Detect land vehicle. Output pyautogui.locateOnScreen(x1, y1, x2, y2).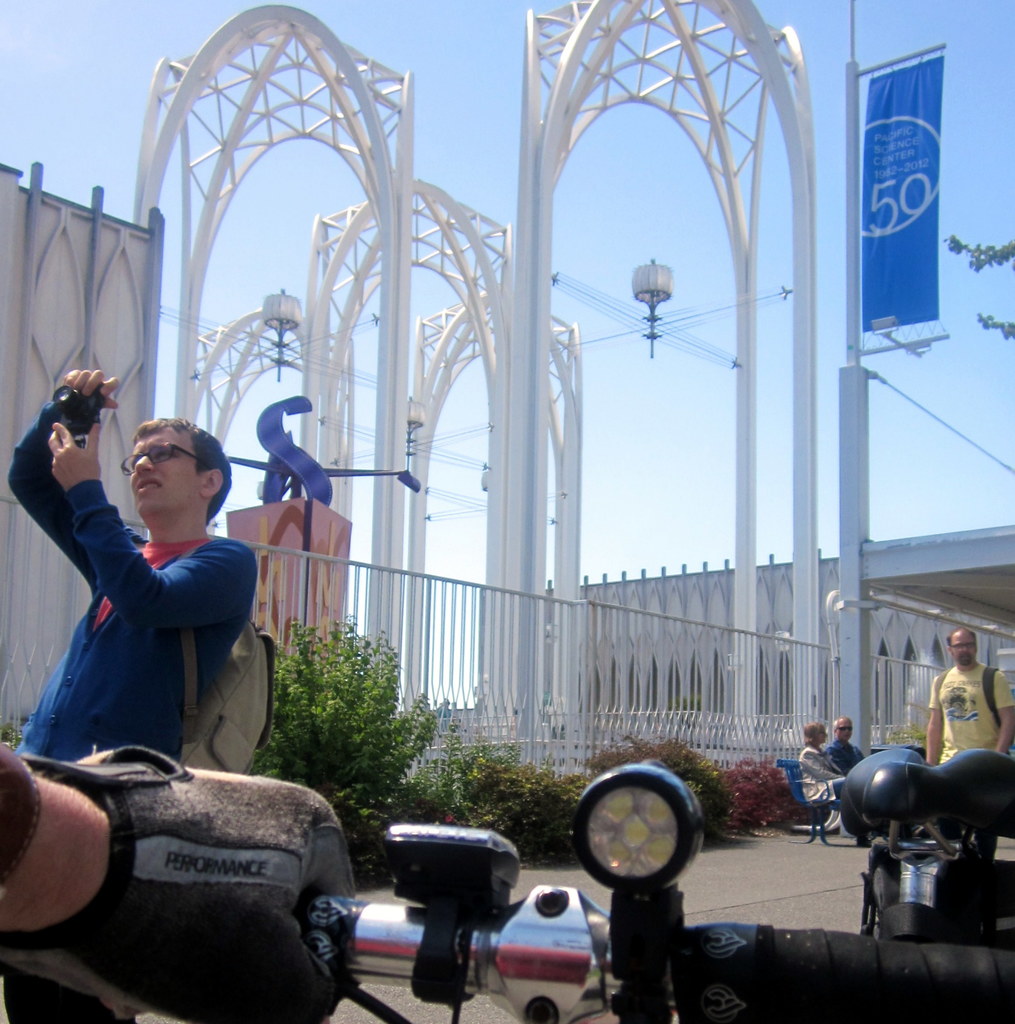
pyautogui.locateOnScreen(280, 750, 1012, 1011).
